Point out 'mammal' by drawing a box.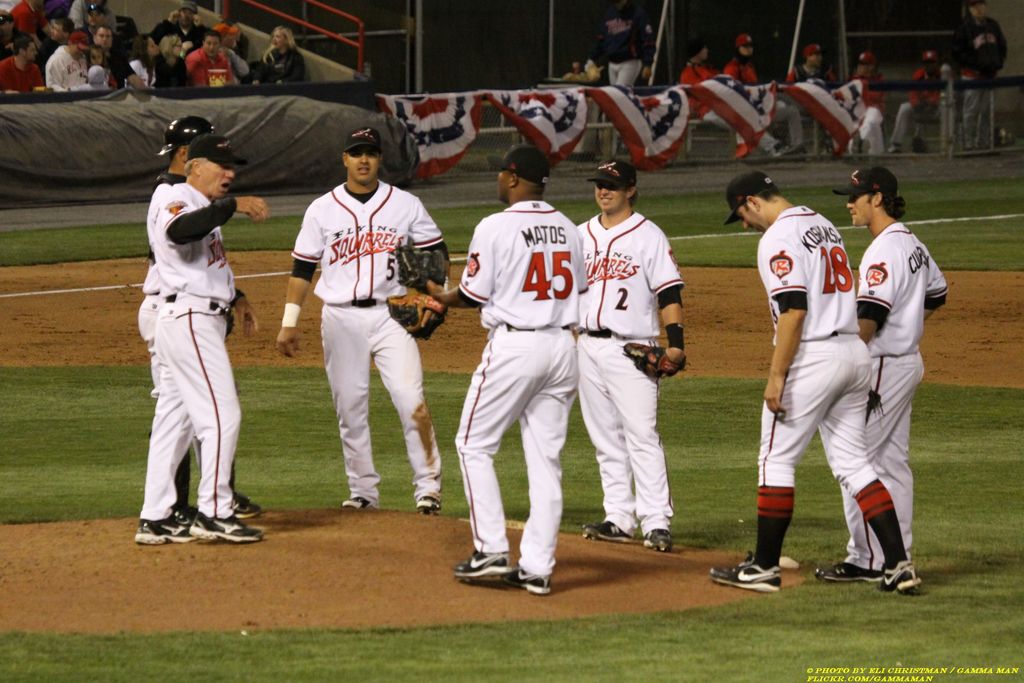
x1=597 y1=9 x2=657 y2=85.
